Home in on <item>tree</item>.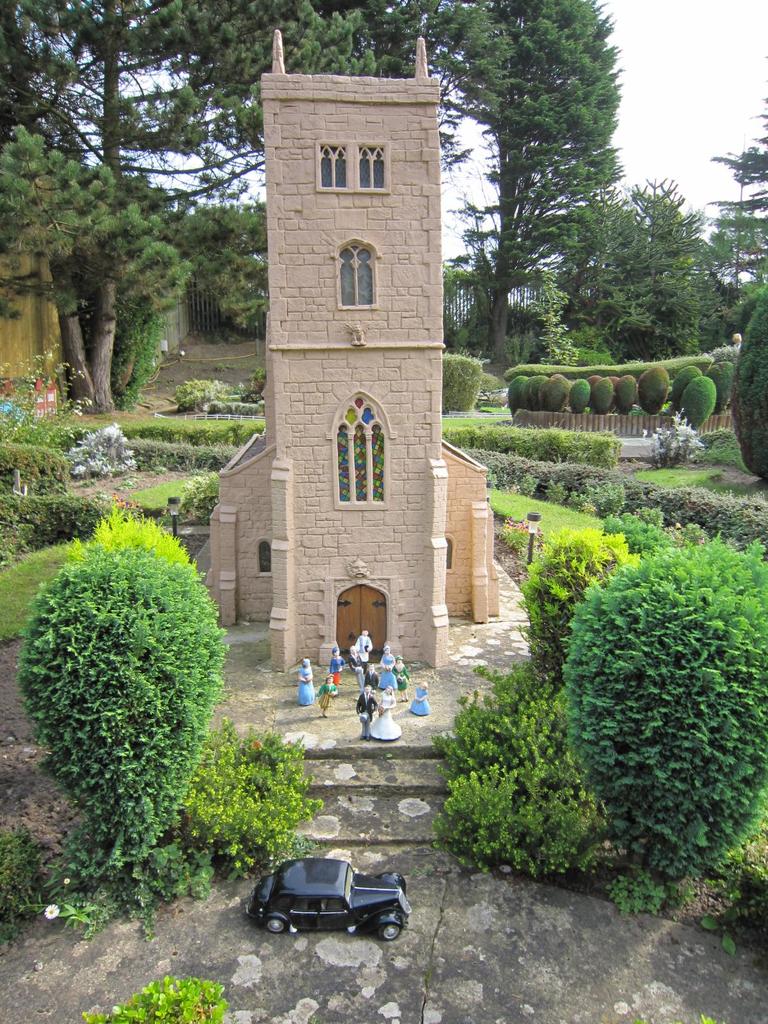
Homed in at region(0, 0, 415, 420).
